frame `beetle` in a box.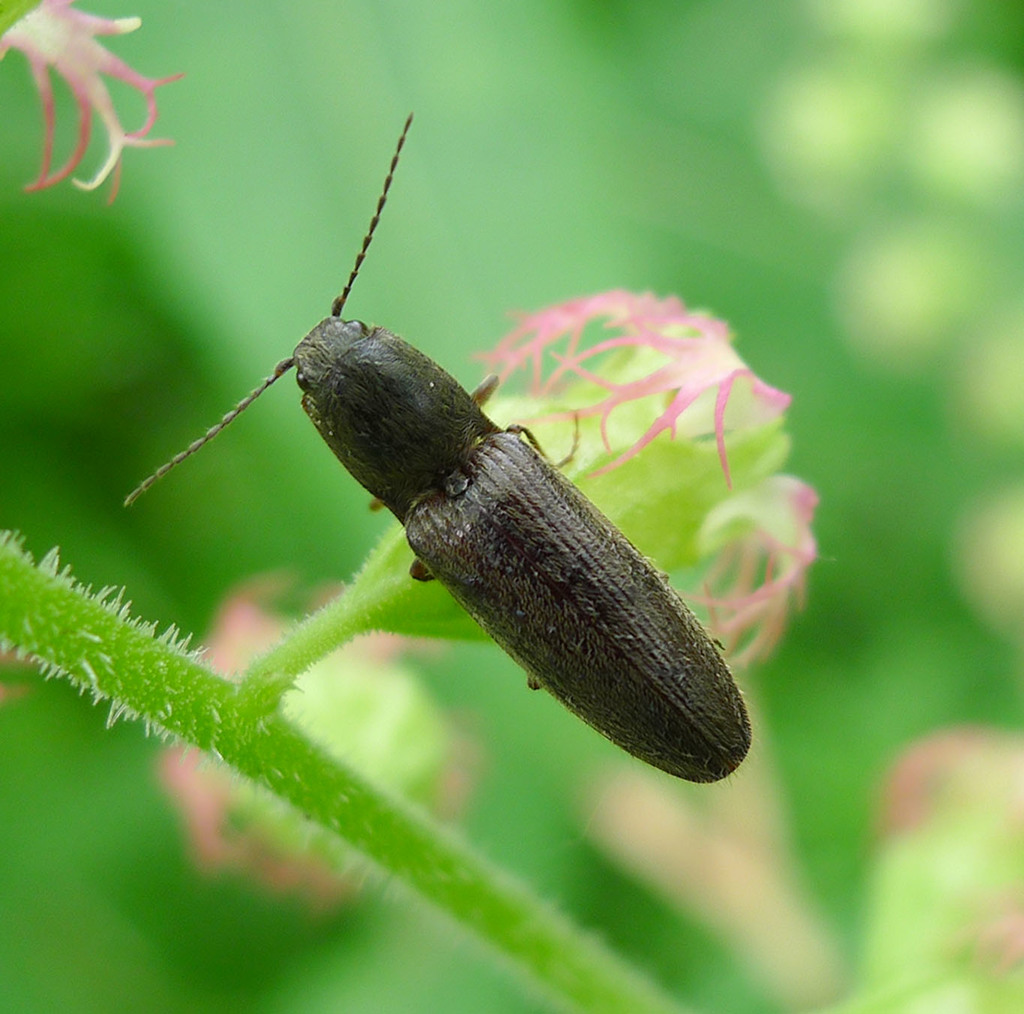
bbox=[131, 221, 812, 802].
